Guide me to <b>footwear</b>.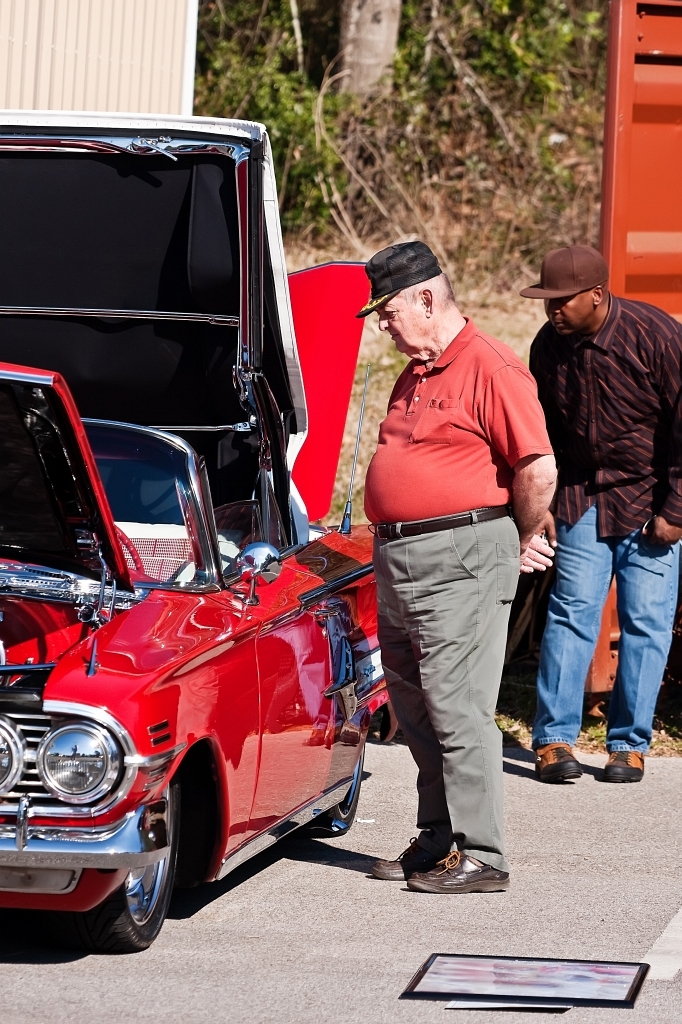
Guidance: crop(373, 831, 447, 886).
